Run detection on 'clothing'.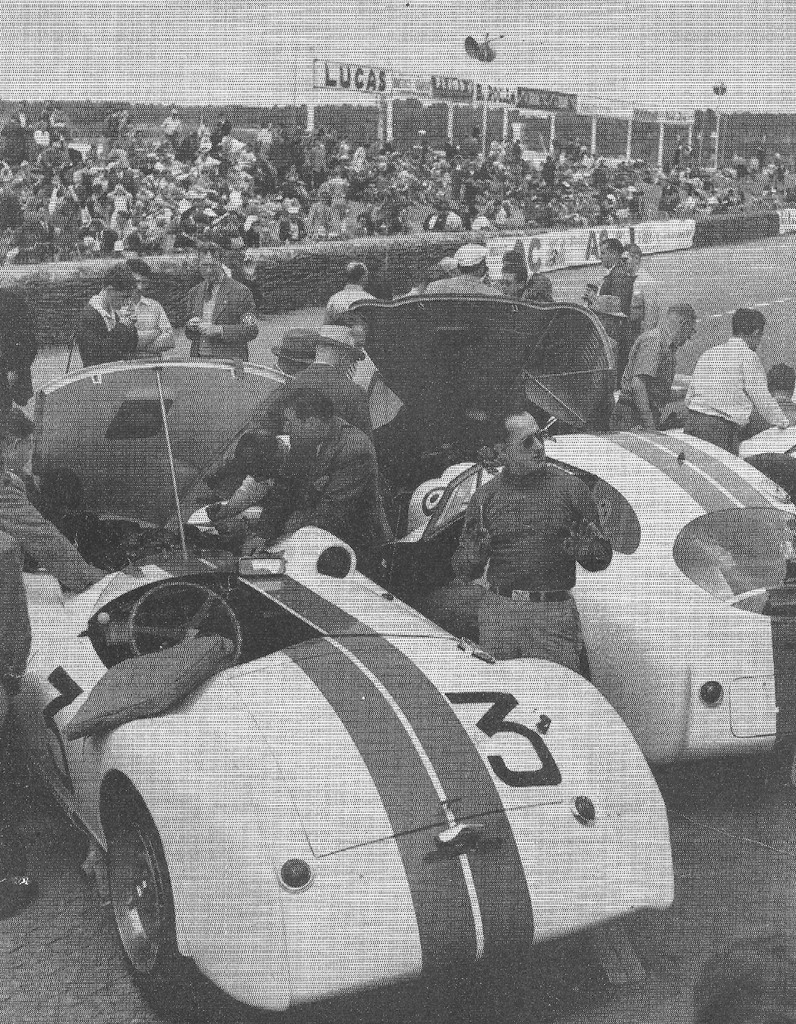
Result: x1=0, y1=511, x2=31, y2=872.
